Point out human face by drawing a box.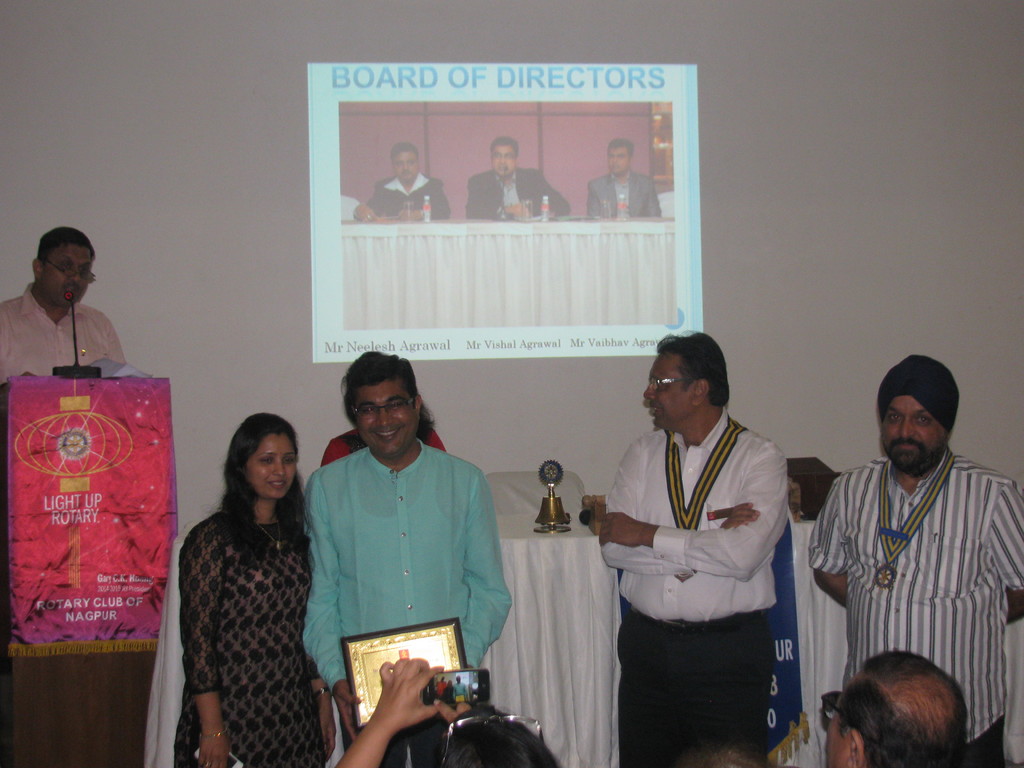
crop(607, 150, 628, 171).
